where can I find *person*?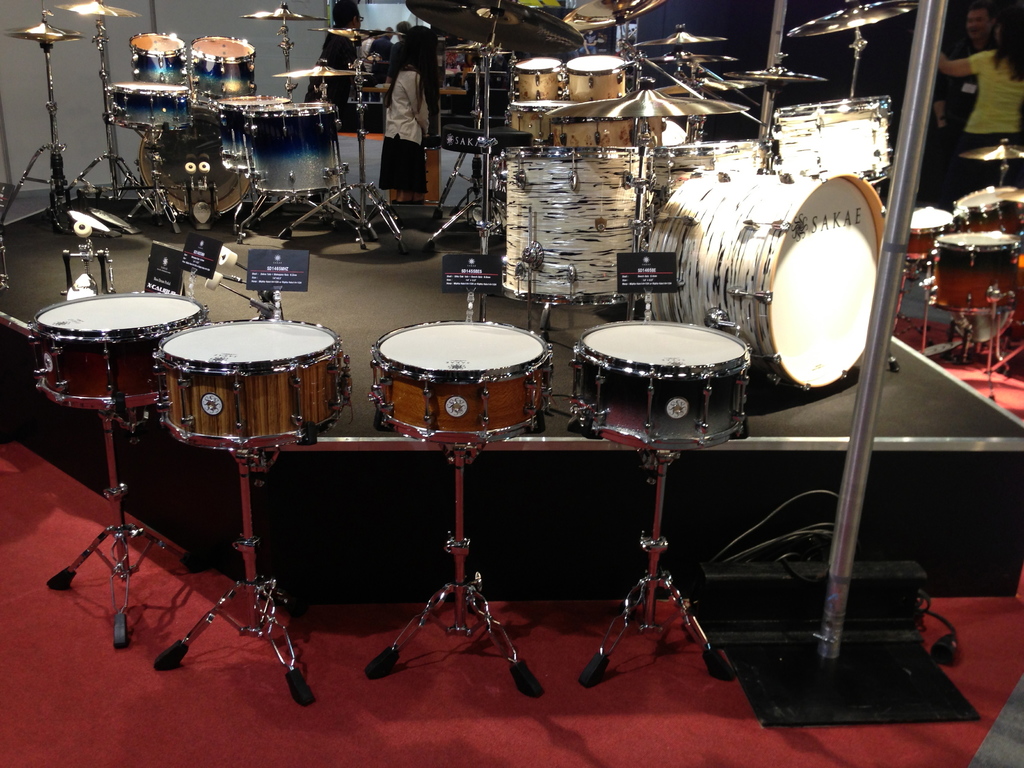
You can find it at x1=307 y1=3 x2=362 y2=100.
